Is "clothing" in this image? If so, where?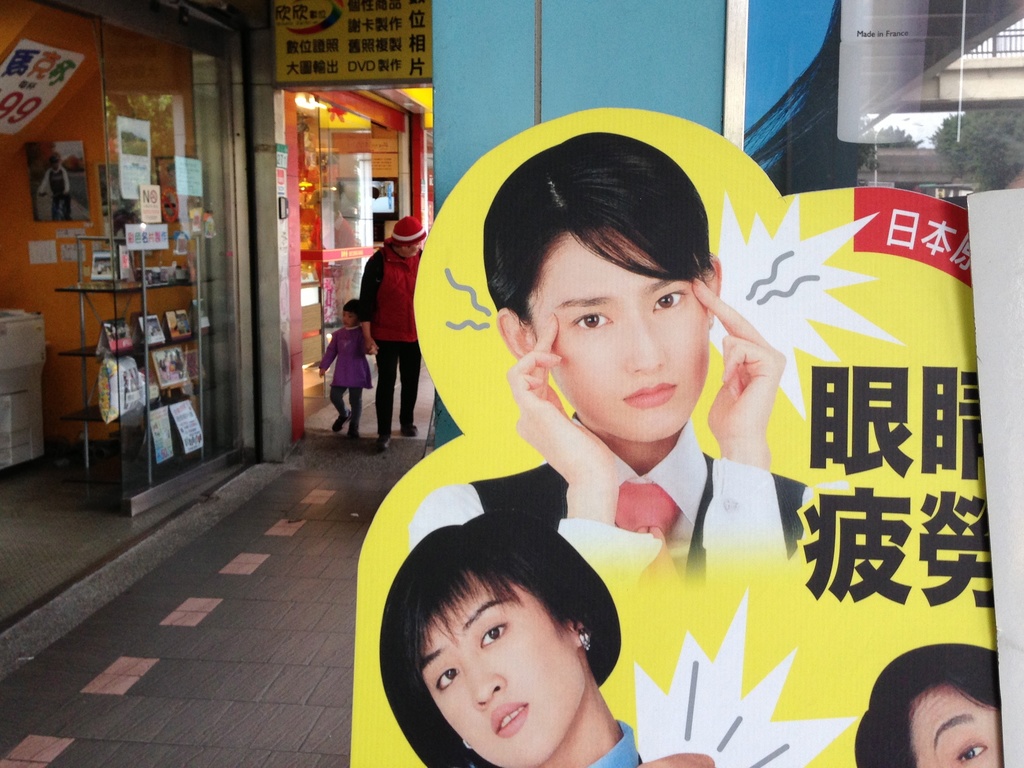
Yes, at 401 408 833 617.
